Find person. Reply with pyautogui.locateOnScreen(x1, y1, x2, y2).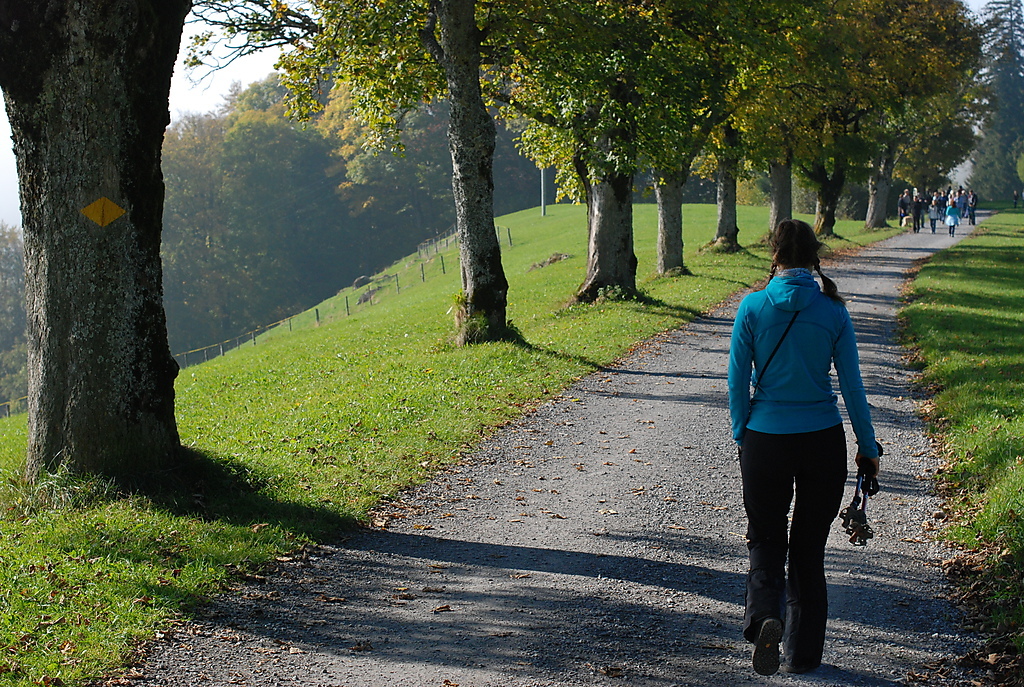
pyautogui.locateOnScreen(730, 206, 881, 662).
